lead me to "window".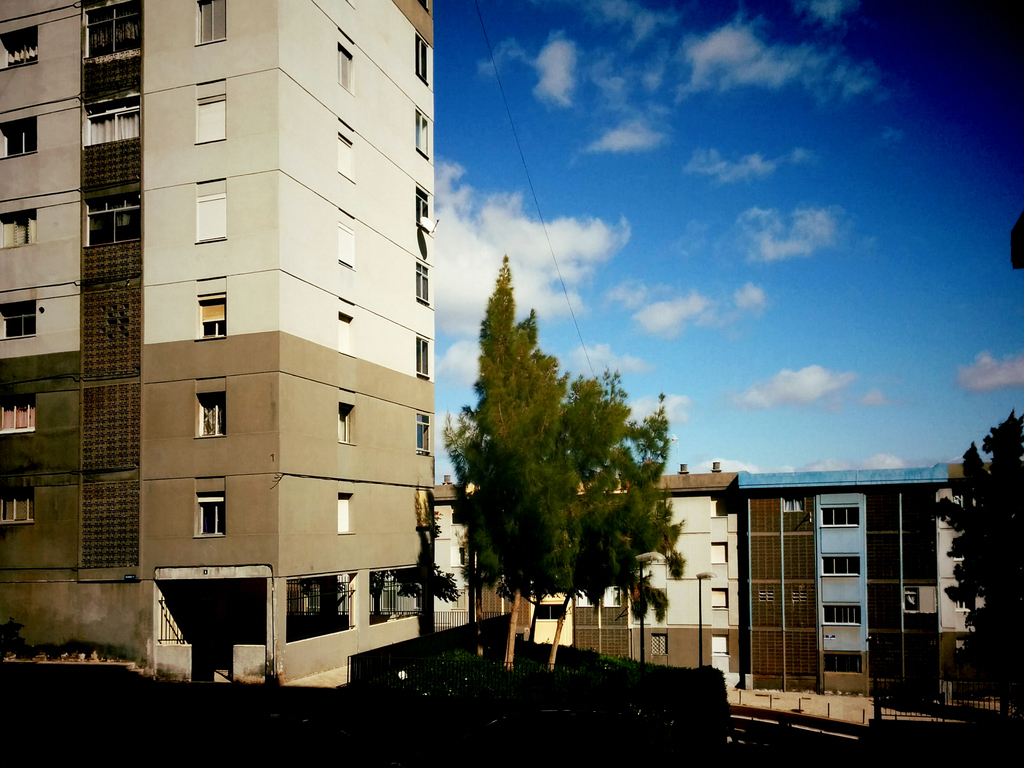
Lead to <box>87,0,141,69</box>.
